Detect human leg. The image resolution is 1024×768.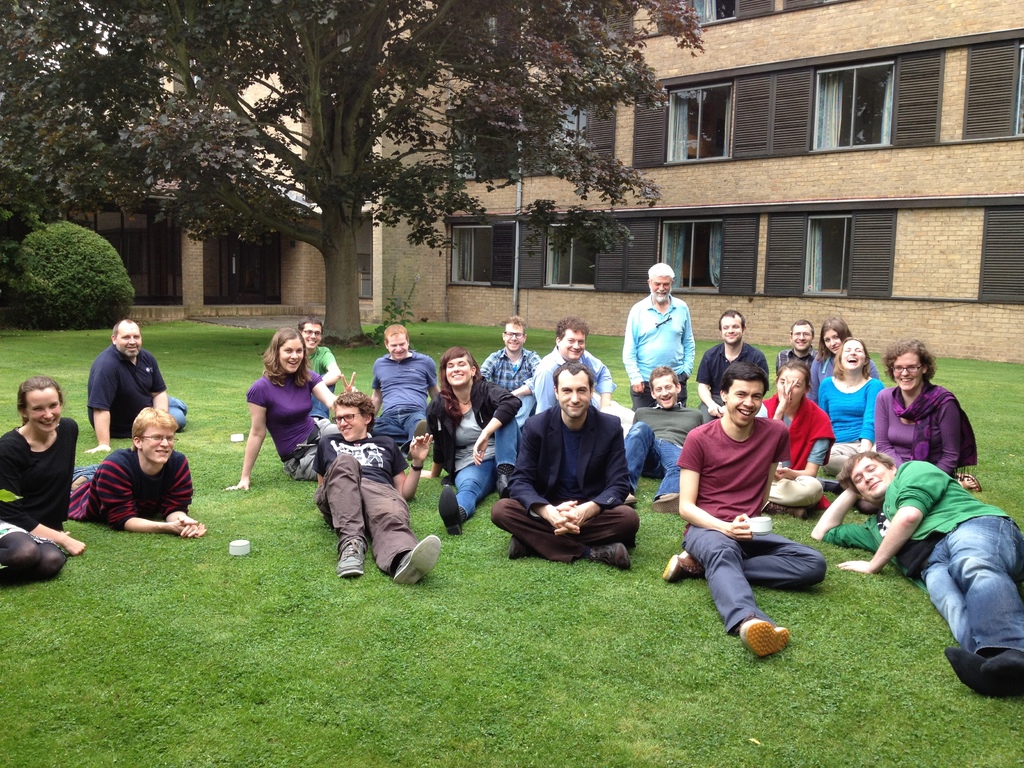
pyautogui.locateOnScreen(624, 422, 661, 496).
